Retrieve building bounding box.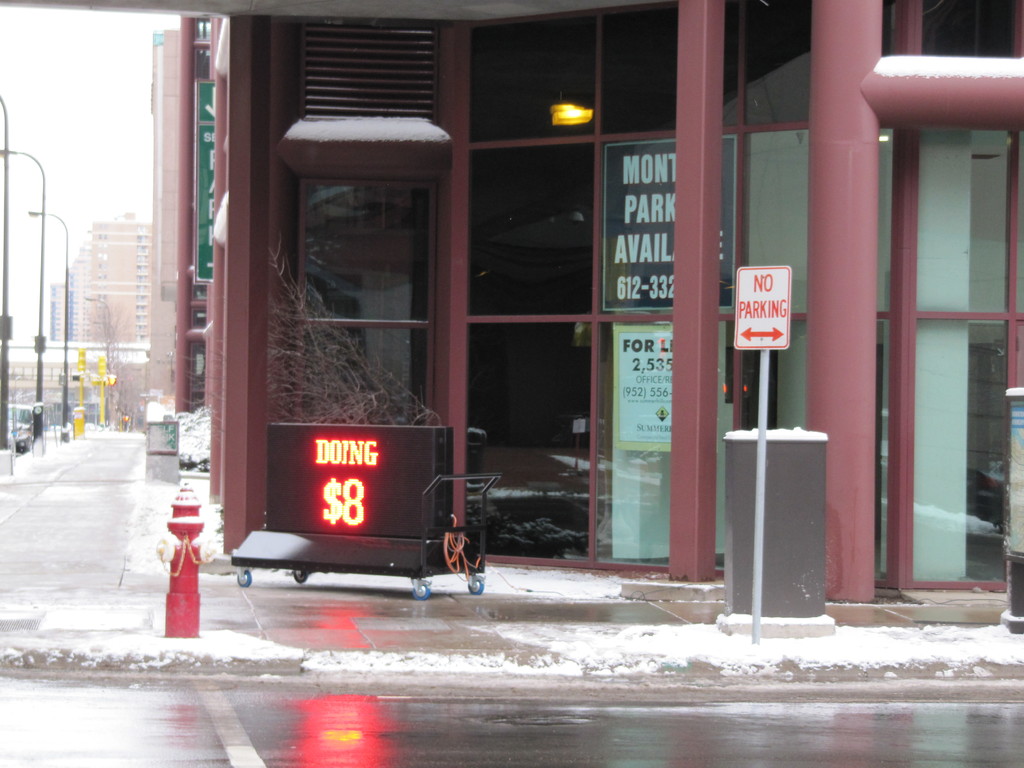
Bounding box: x1=0, y1=340, x2=152, y2=415.
